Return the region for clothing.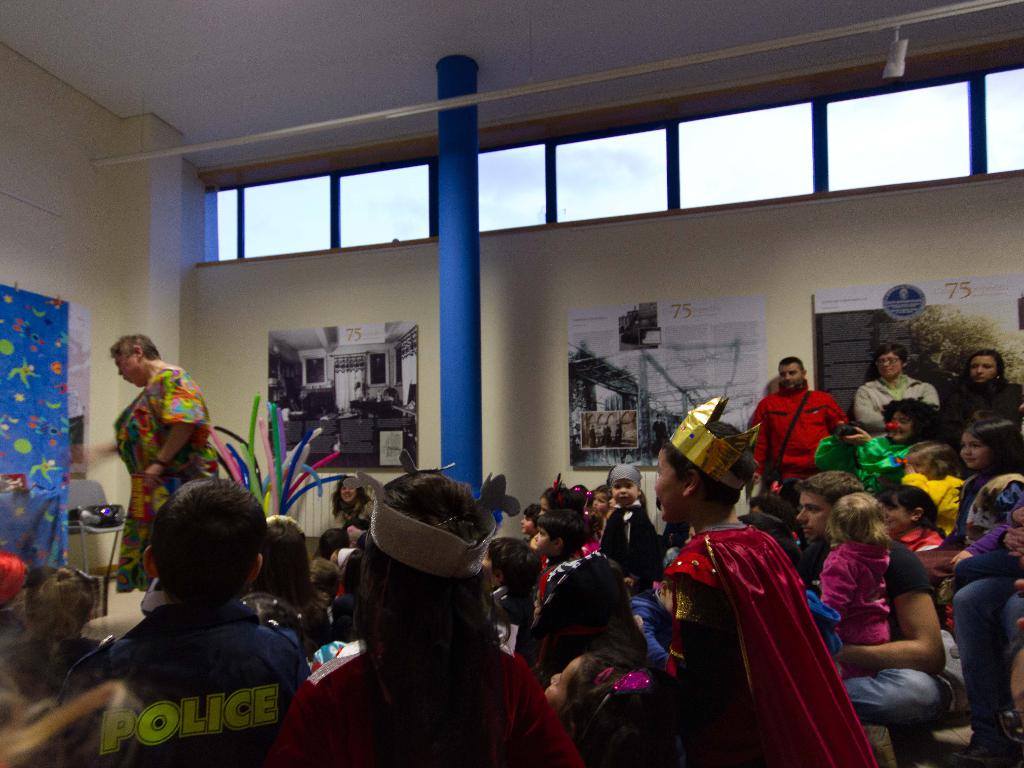
64 564 324 767.
